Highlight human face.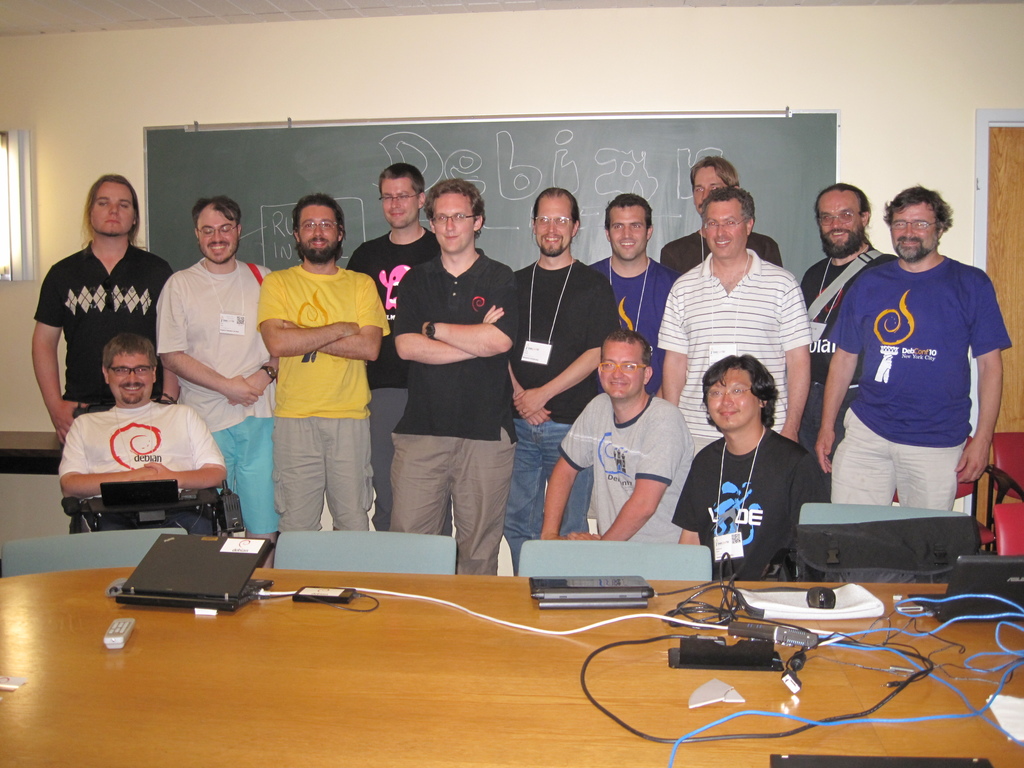
Highlighted region: bbox=(604, 206, 642, 259).
